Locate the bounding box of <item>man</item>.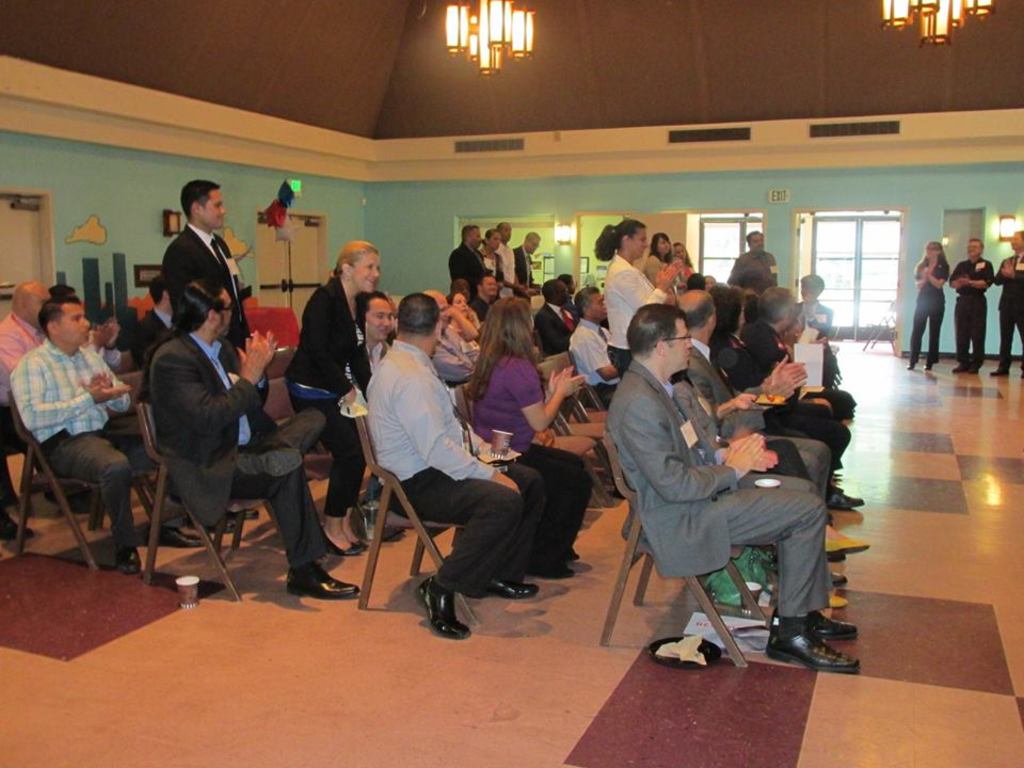
Bounding box: select_region(351, 289, 405, 539).
